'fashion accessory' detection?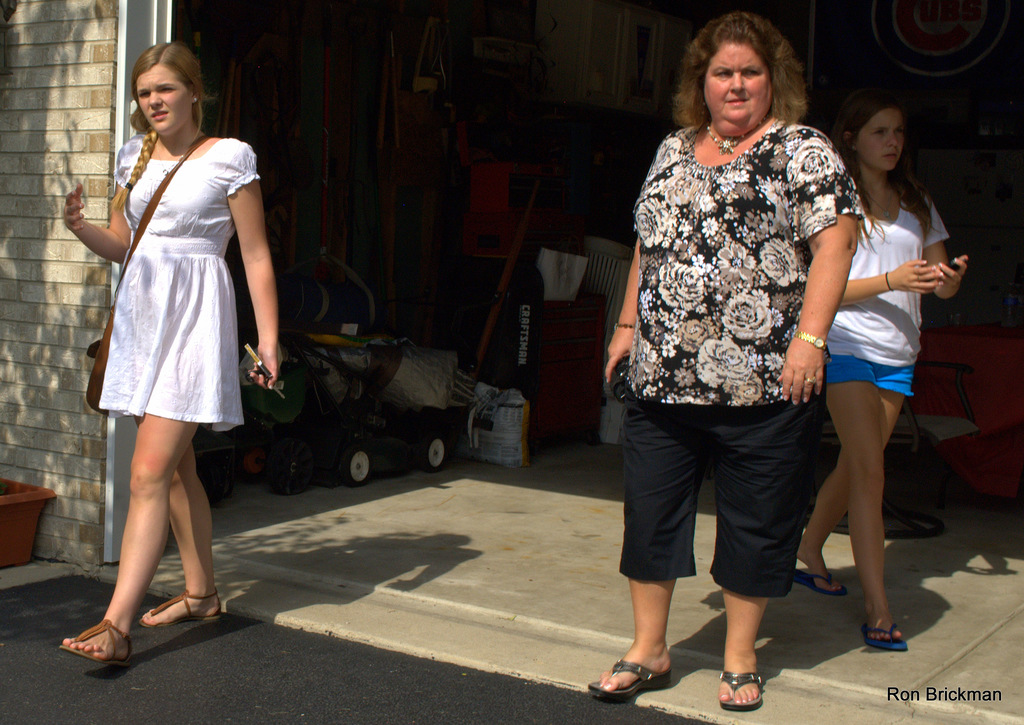
[x1=718, y1=670, x2=765, y2=710]
